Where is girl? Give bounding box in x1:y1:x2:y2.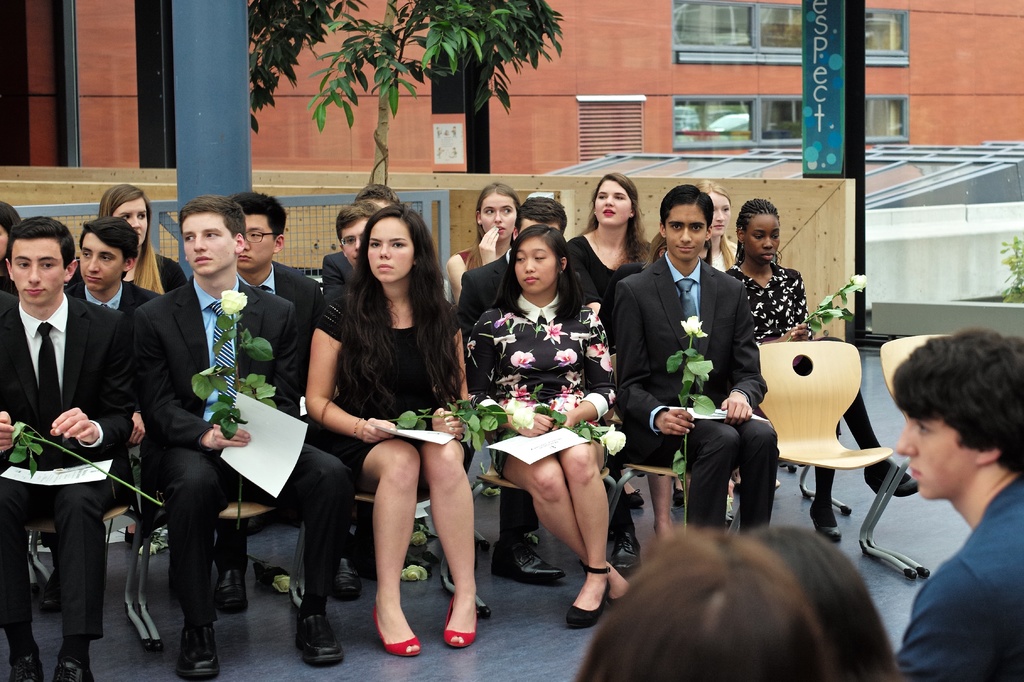
706:173:739:271.
